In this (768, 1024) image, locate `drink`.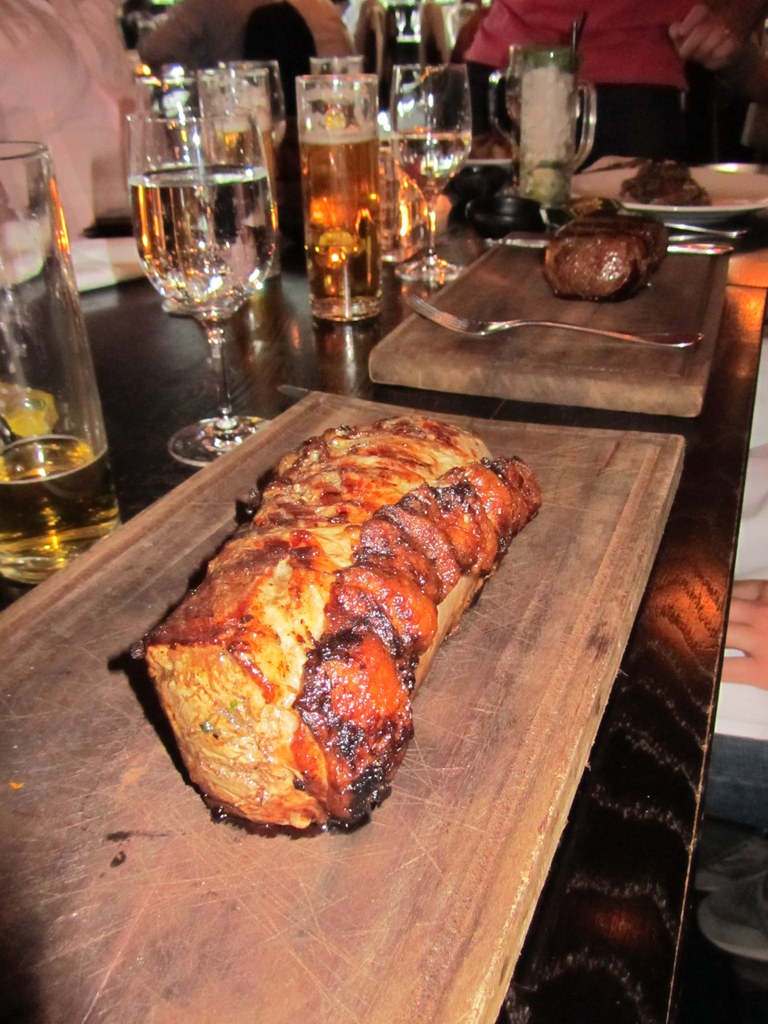
Bounding box: (205, 124, 276, 205).
